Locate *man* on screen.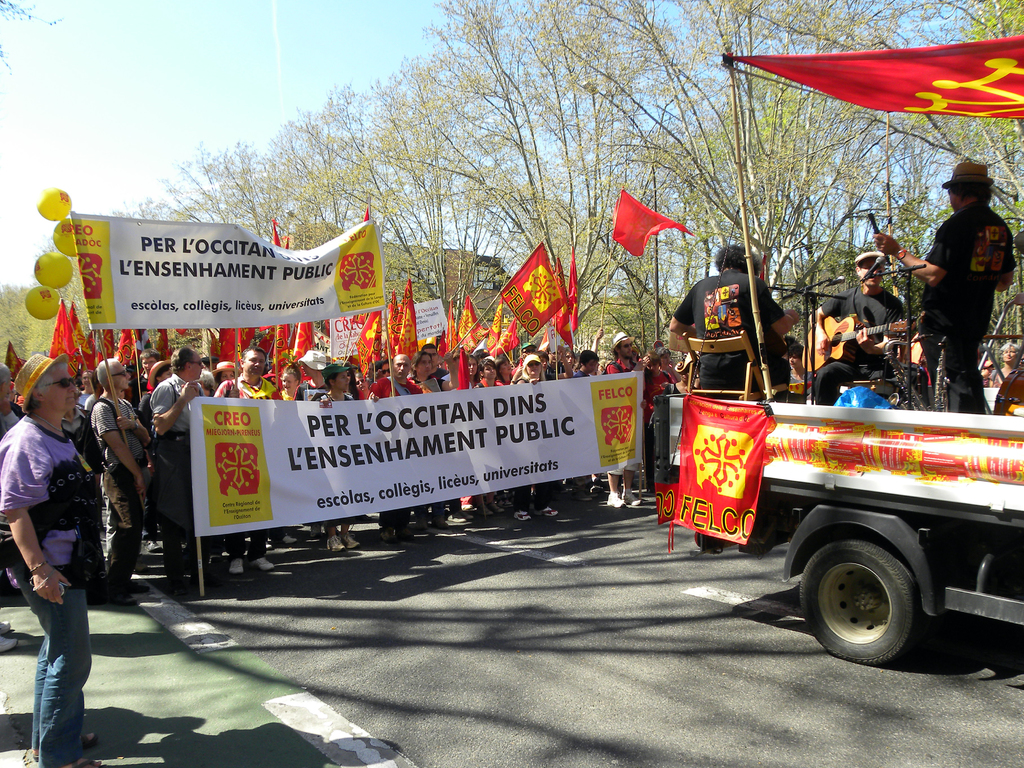
On screen at Rect(89, 367, 147, 609).
